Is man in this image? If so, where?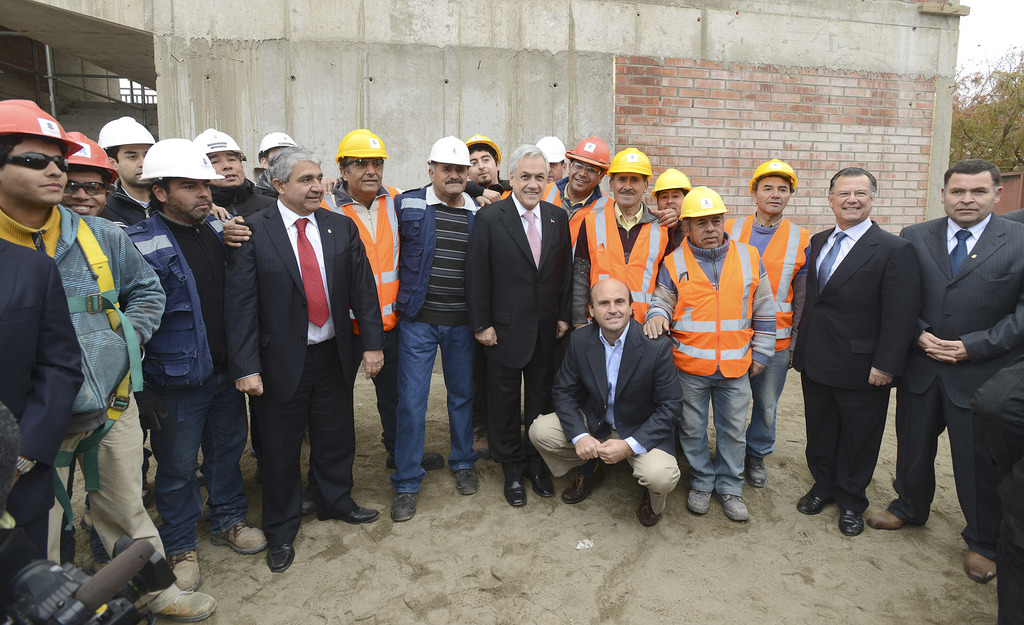
Yes, at 189, 127, 279, 480.
